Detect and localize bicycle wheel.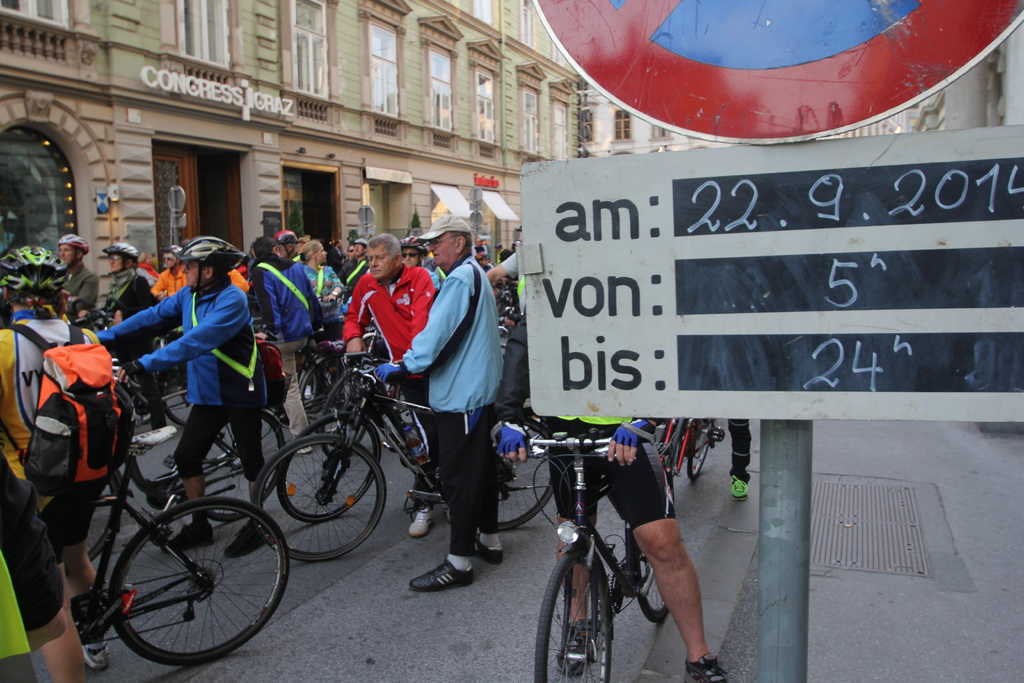
Localized at (left=632, top=520, right=675, bottom=625).
